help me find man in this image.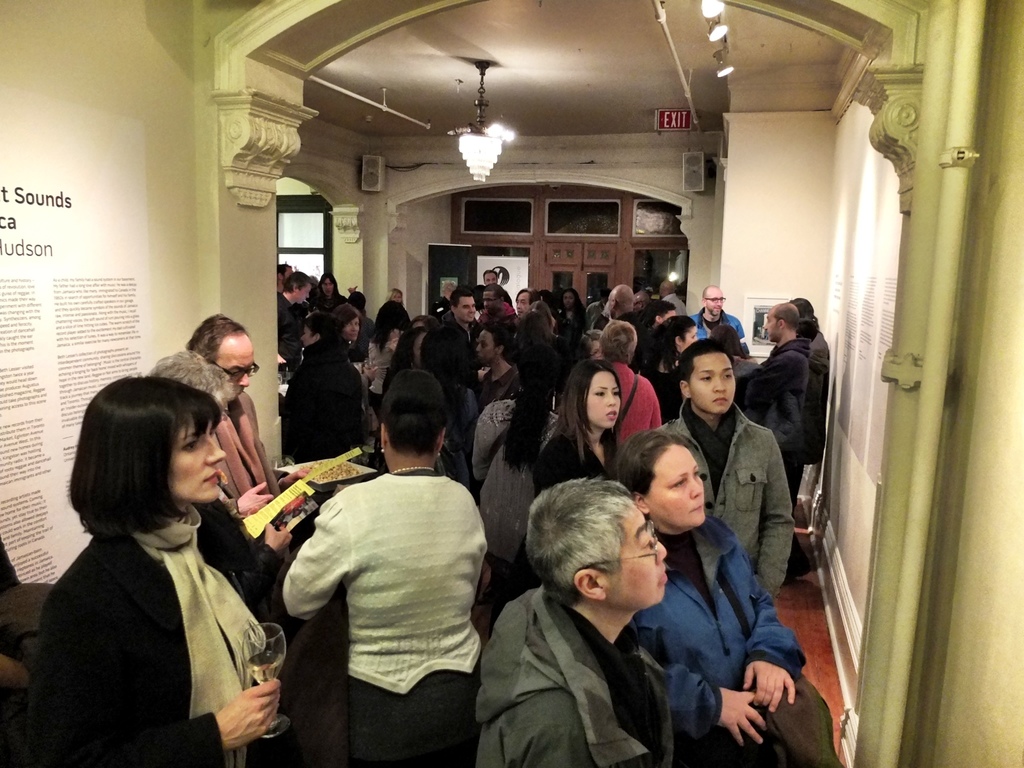
Found it: [x1=276, y1=270, x2=310, y2=351].
